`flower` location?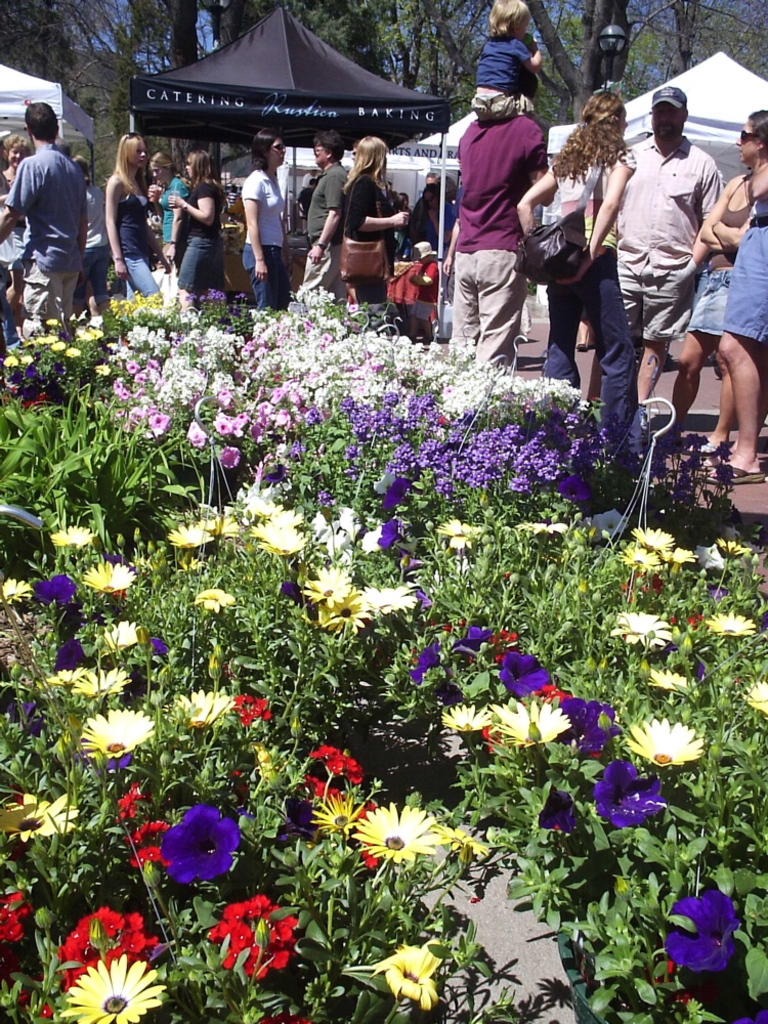
(x1=103, y1=547, x2=136, y2=567)
